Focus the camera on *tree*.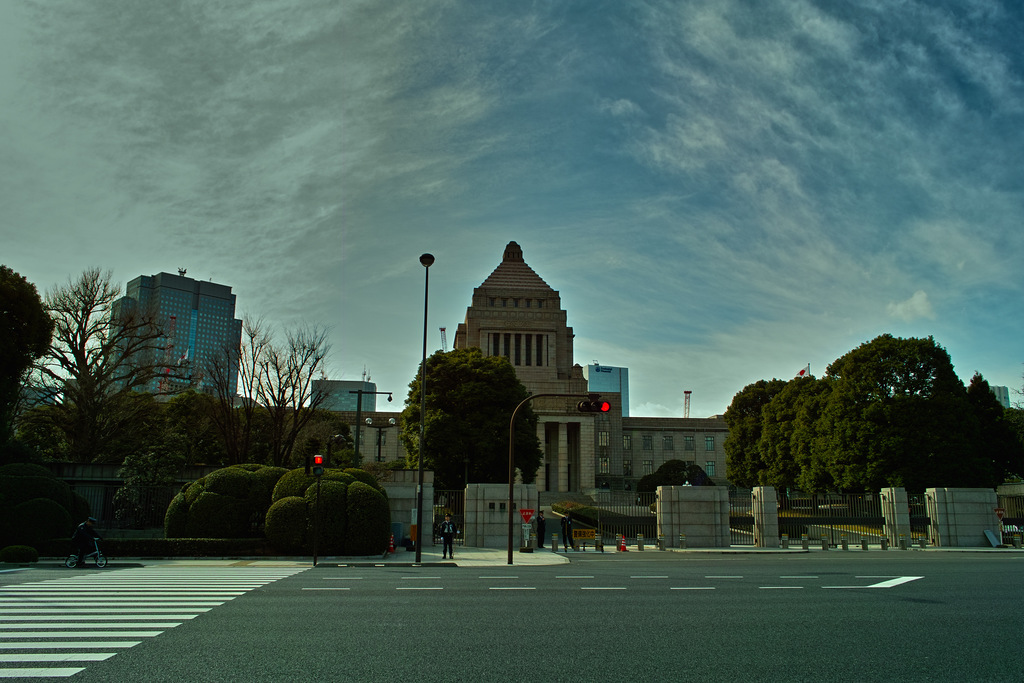
Focus region: rect(0, 259, 47, 563).
